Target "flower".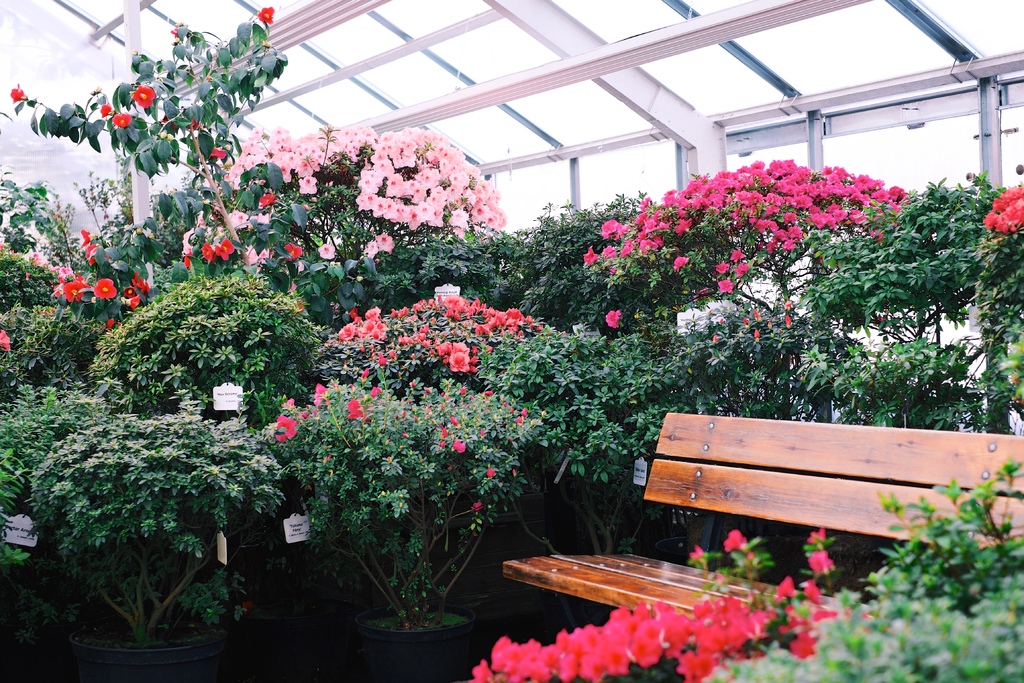
Target region: x1=0, y1=330, x2=11, y2=353.
